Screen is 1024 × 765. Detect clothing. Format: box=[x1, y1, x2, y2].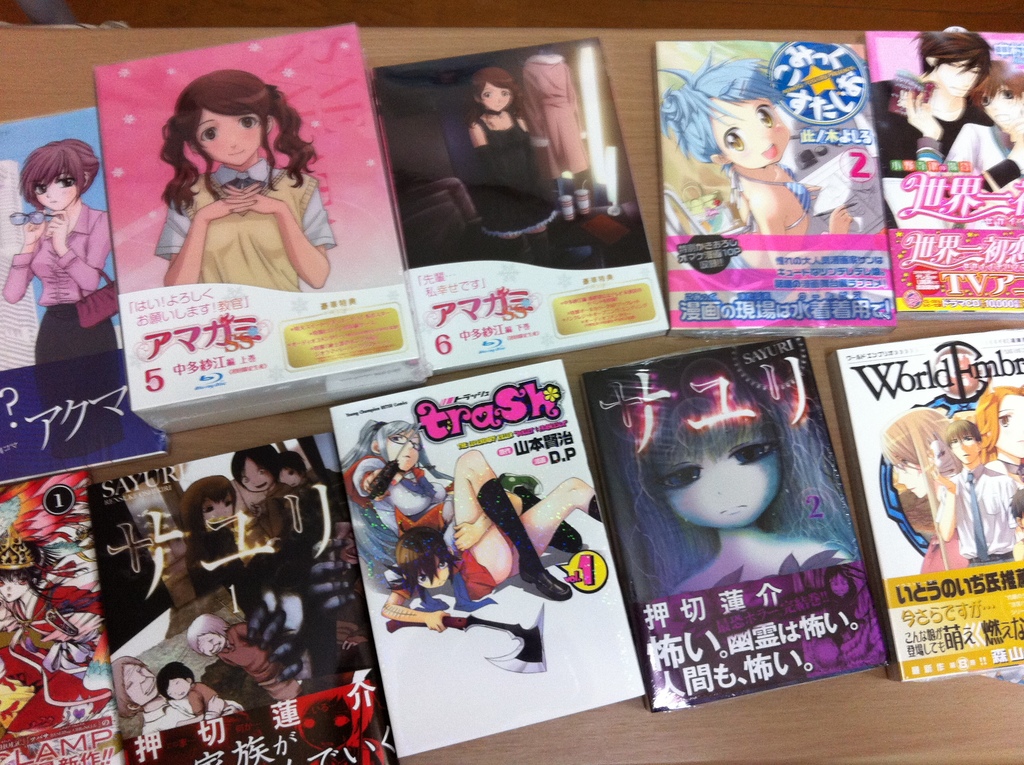
box=[140, 698, 204, 736].
